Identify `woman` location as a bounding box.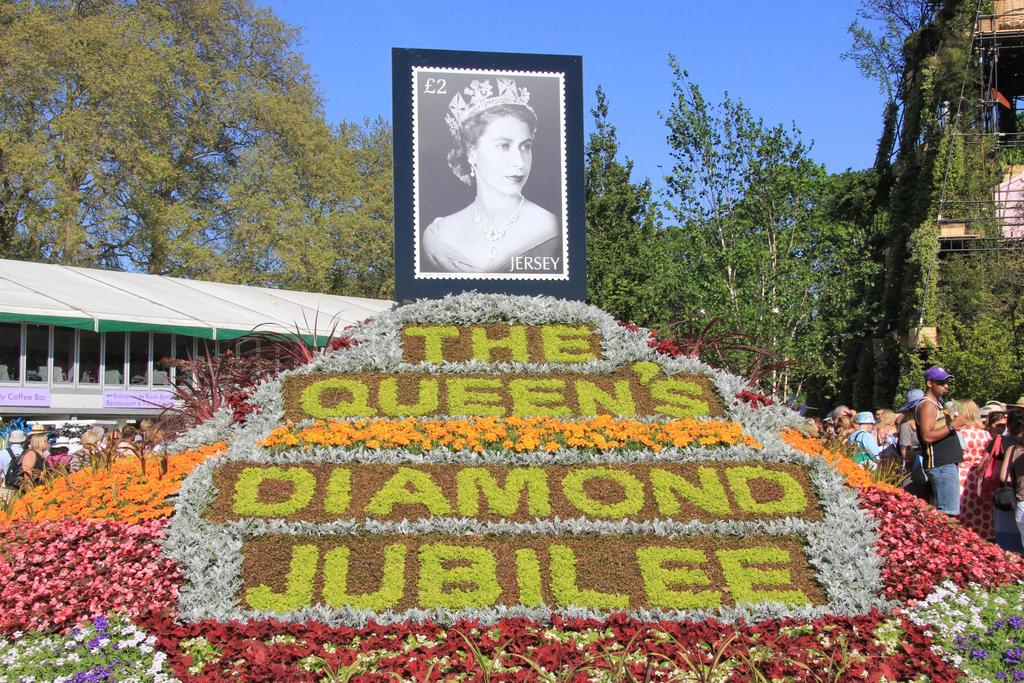
left=840, top=416, right=862, bottom=440.
